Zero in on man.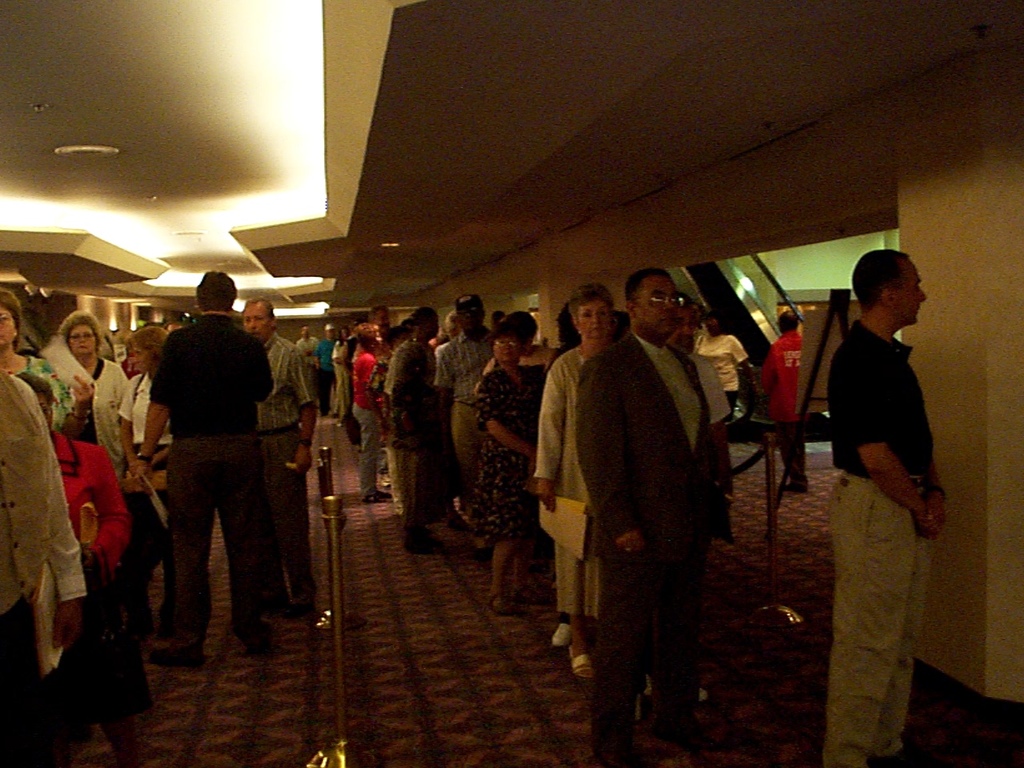
Zeroed in: [763, 308, 811, 492].
